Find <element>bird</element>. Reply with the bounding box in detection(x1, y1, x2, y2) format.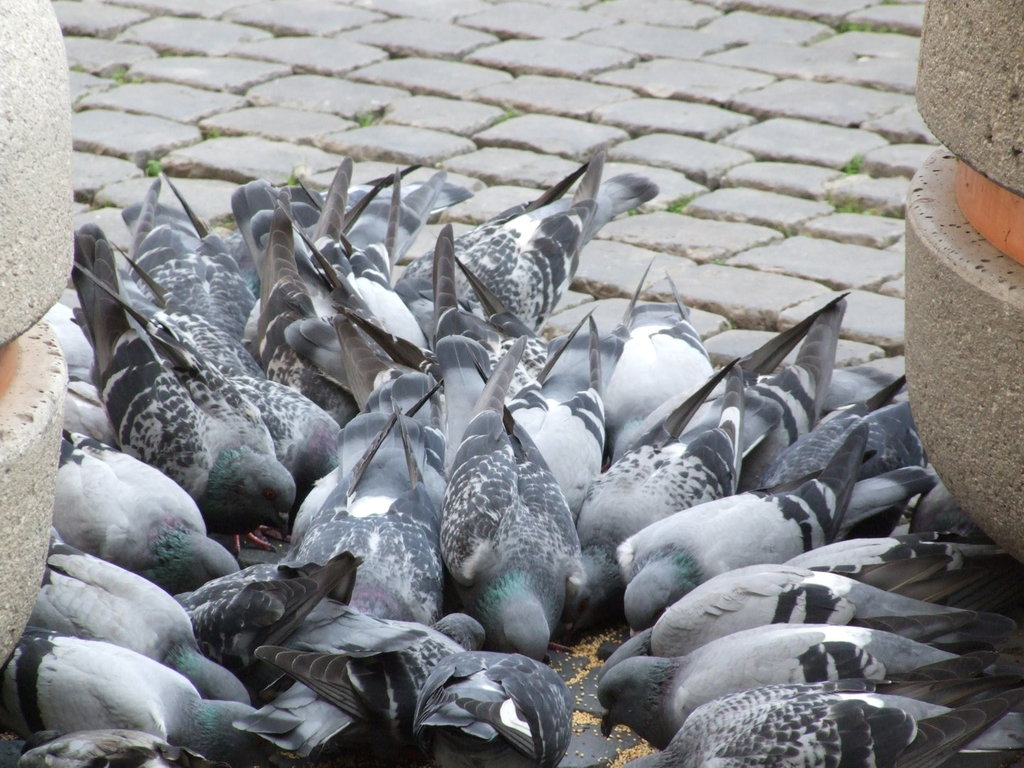
detection(734, 291, 853, 491).
